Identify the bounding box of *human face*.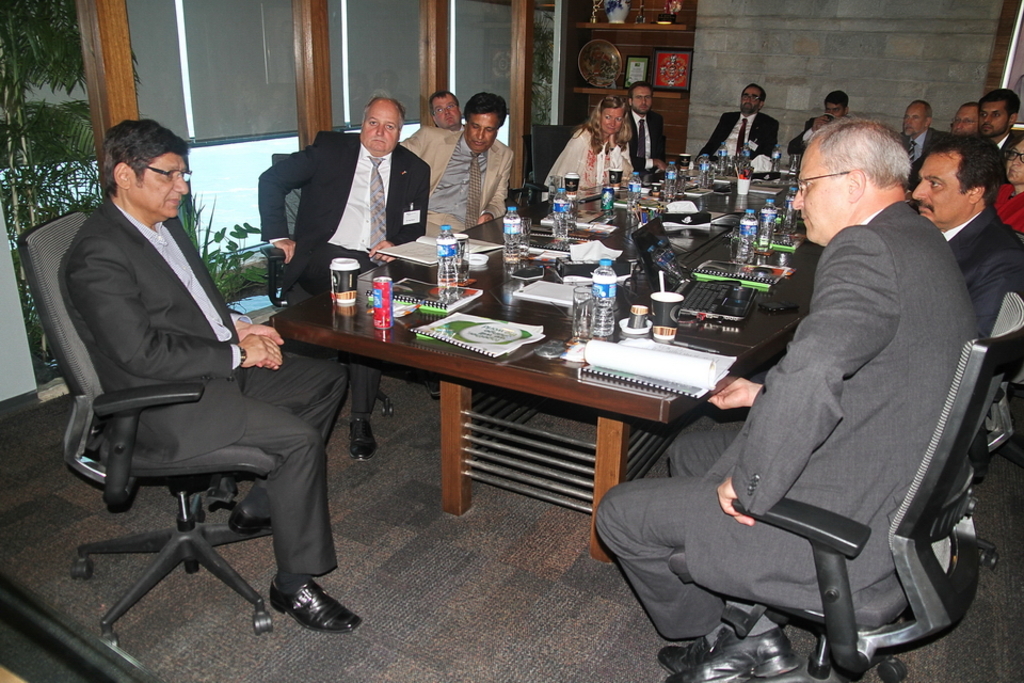
793:143:844:244.
